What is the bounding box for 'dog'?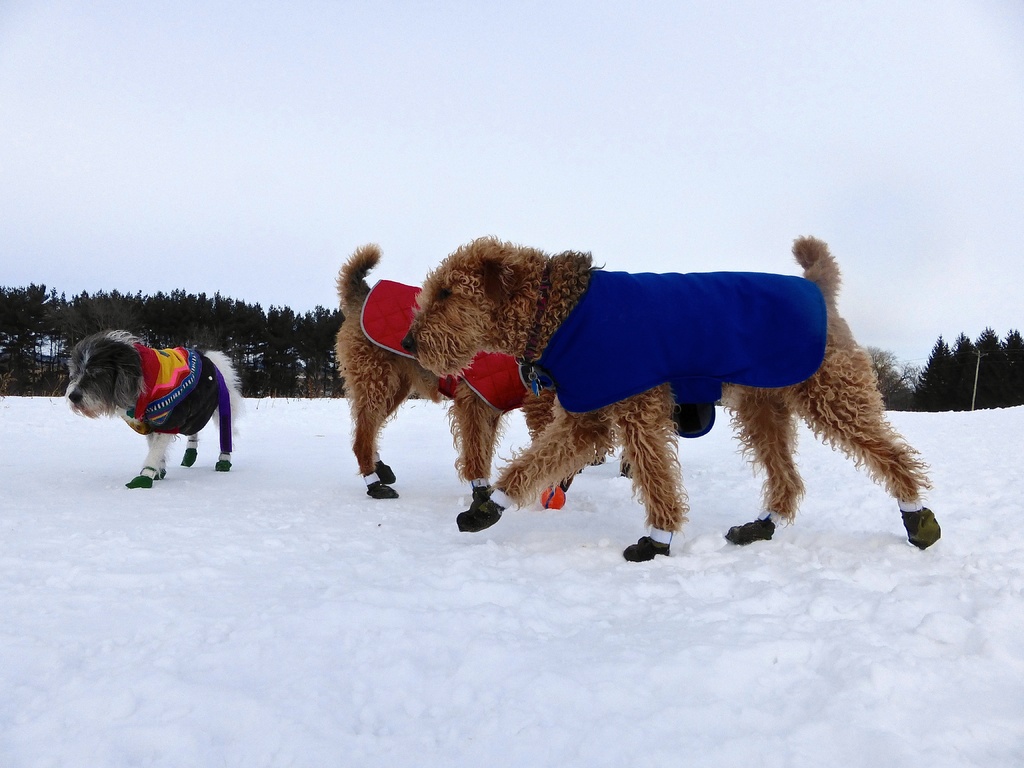
399,232,943,562.
